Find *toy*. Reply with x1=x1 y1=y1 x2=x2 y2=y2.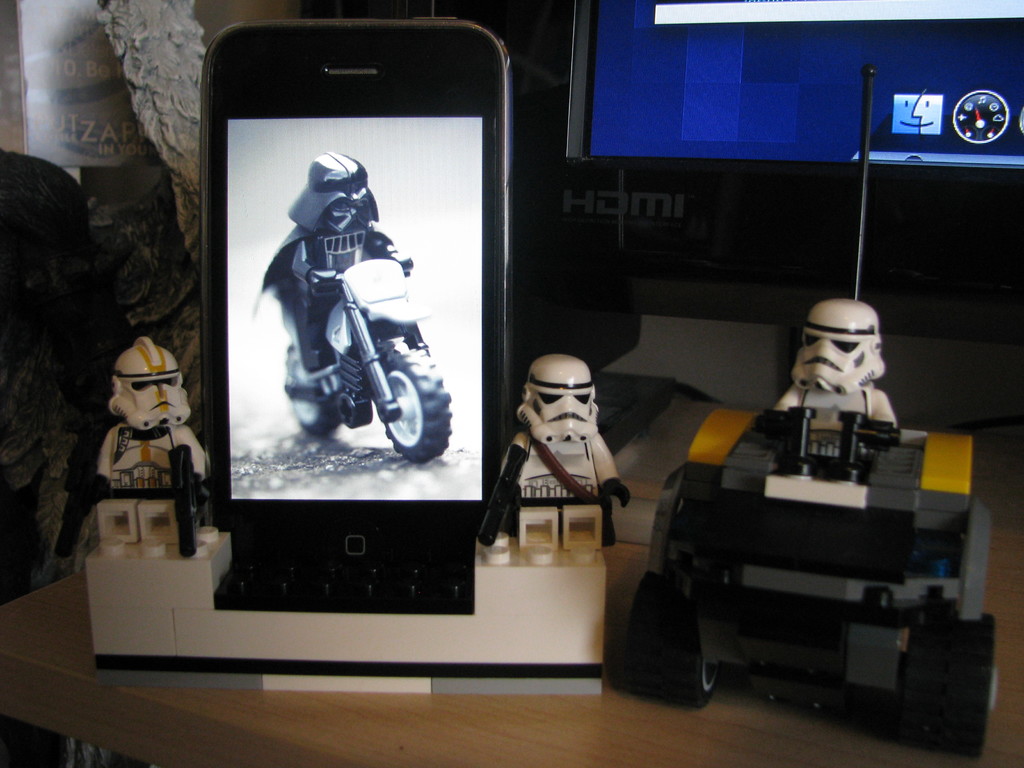
x1=499 y1=349 x2=633 y2=558.
